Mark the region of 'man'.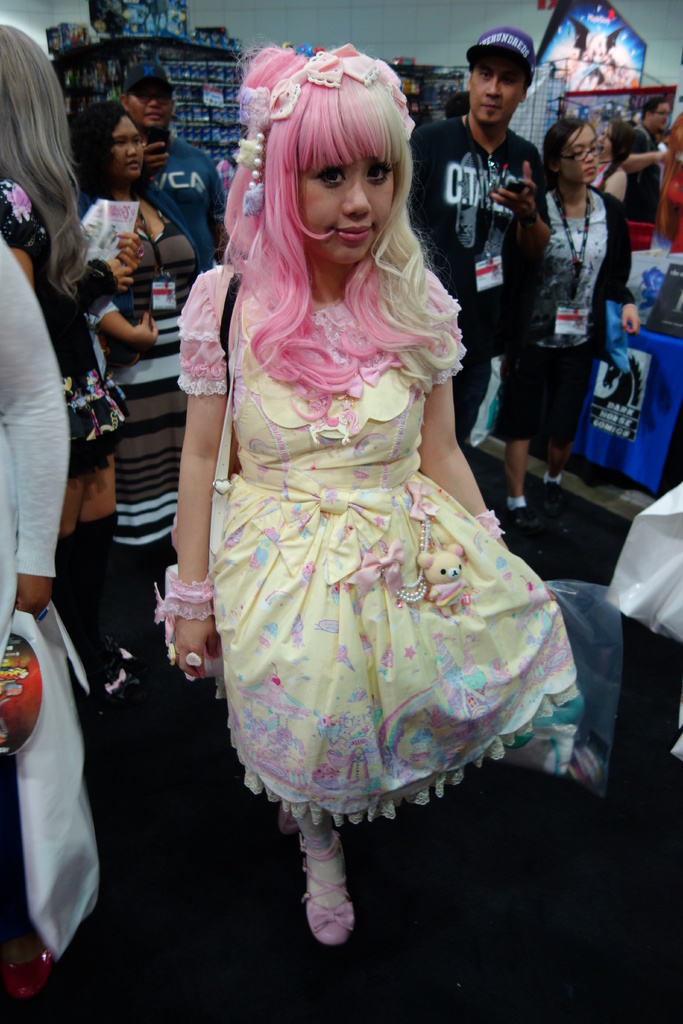
Region: x1=610 y1=97 x2=672 y2=228.
